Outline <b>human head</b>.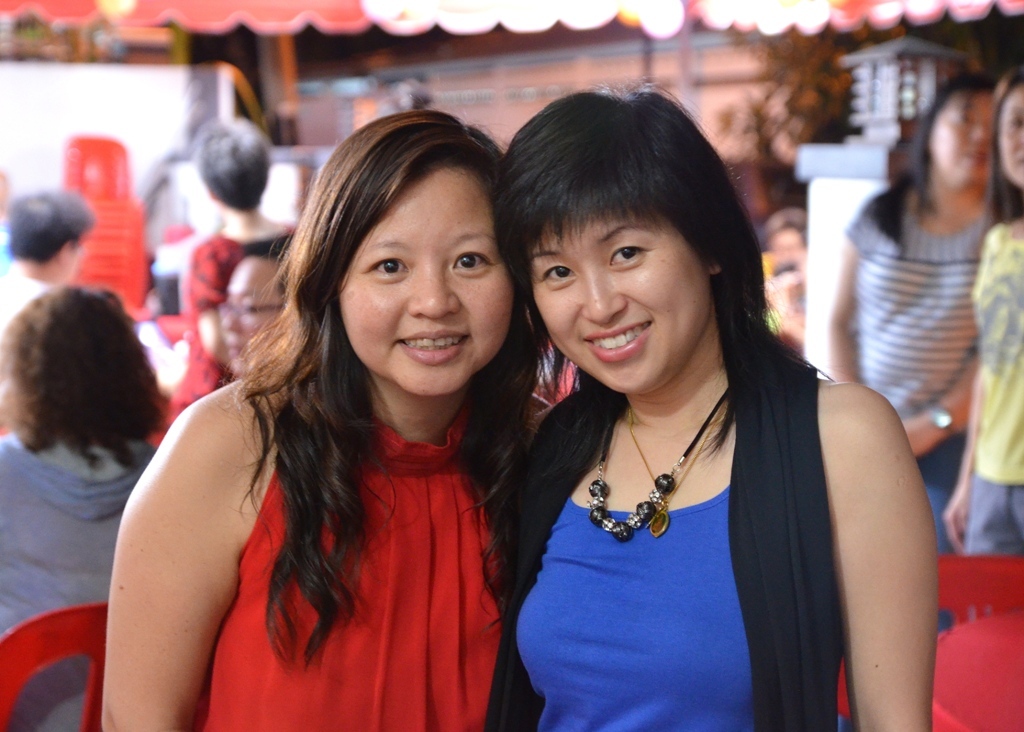
Outline: <region>295, 110, 517, 400</region>.
